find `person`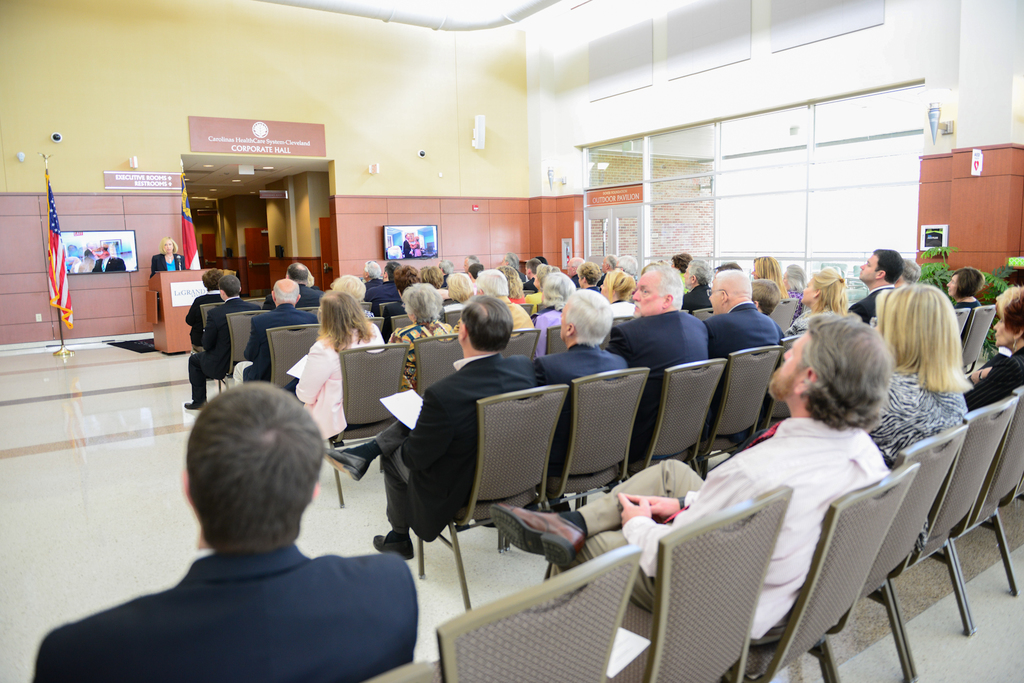
<region>775, 271, 851, 348</region>
